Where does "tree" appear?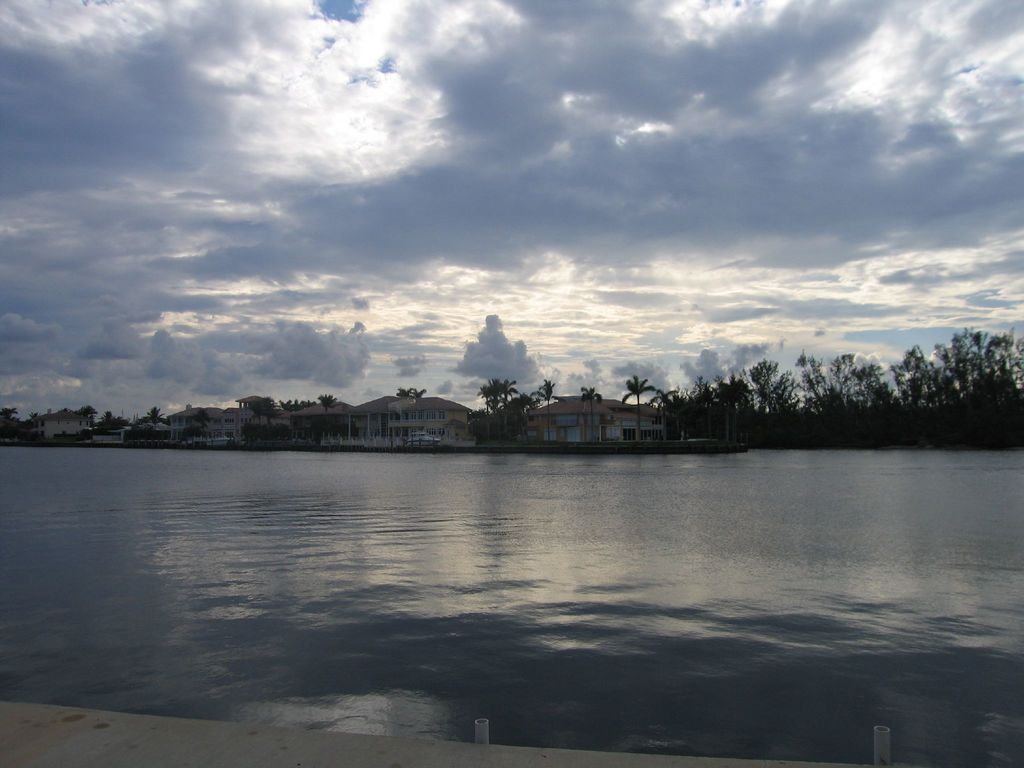
Appears at (271,394,314,408).
